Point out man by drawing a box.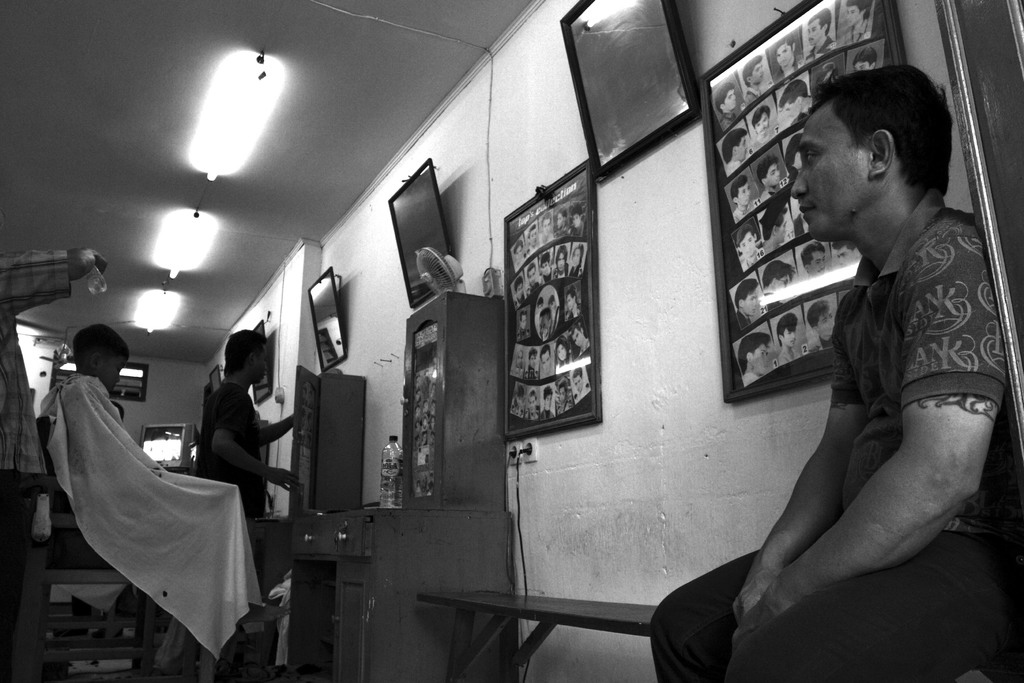
(735, 226, 764, 267).
